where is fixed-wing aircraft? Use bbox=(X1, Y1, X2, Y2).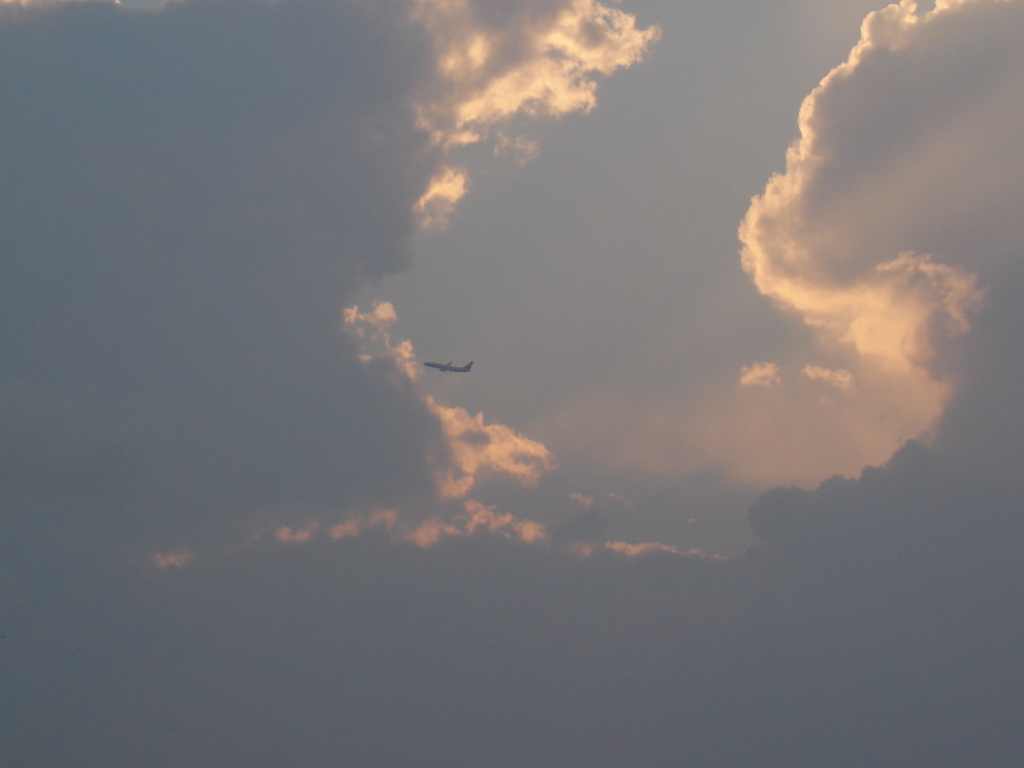
bbox=(424, 361, 474, 374).
